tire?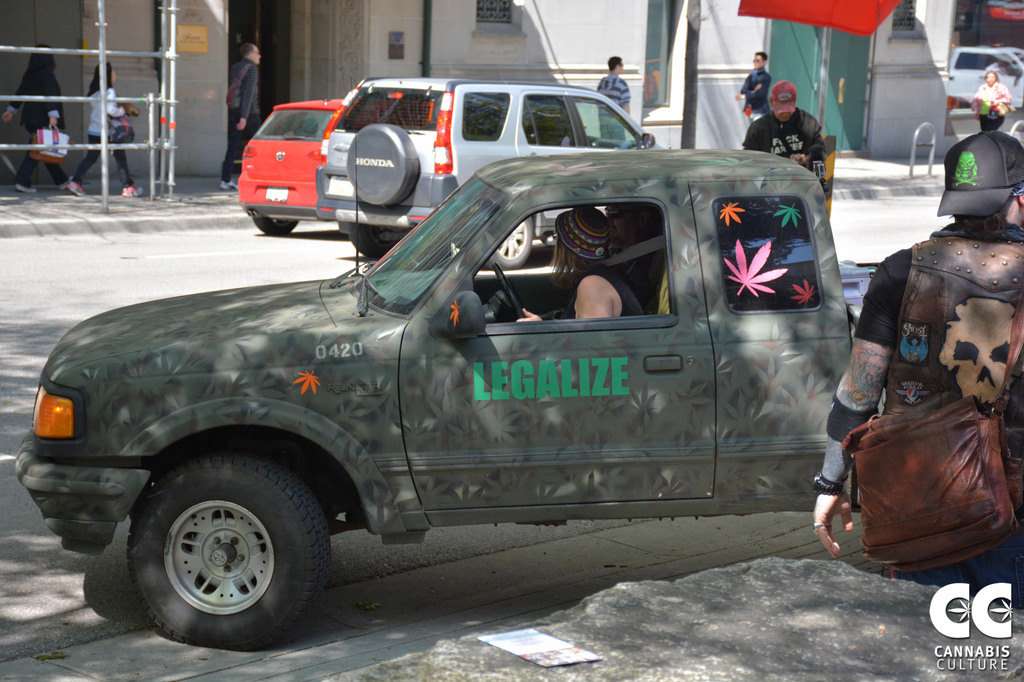
BBox(255, 220, 298, 236)
